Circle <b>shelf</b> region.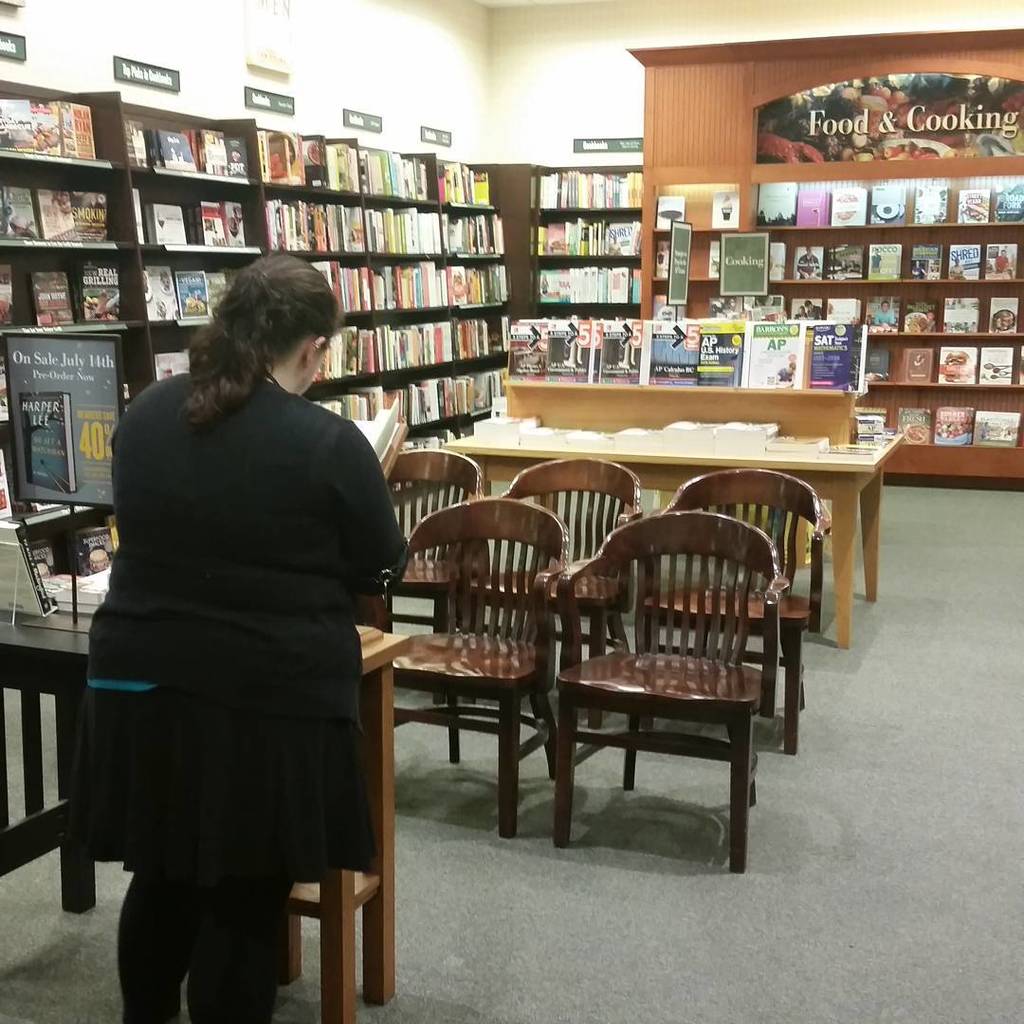
Region: left=71, top=110, right=524, bottom=410.
